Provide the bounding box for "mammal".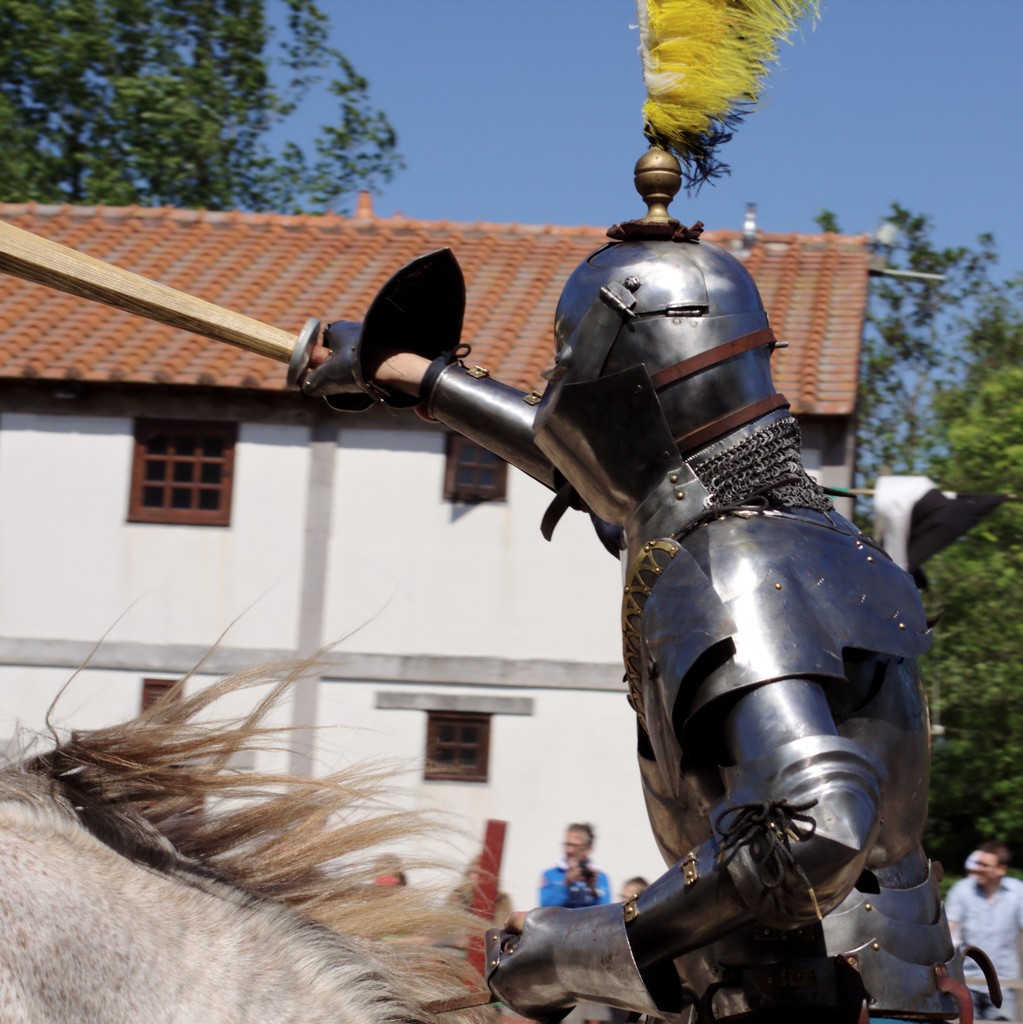
535/819/611/901.
